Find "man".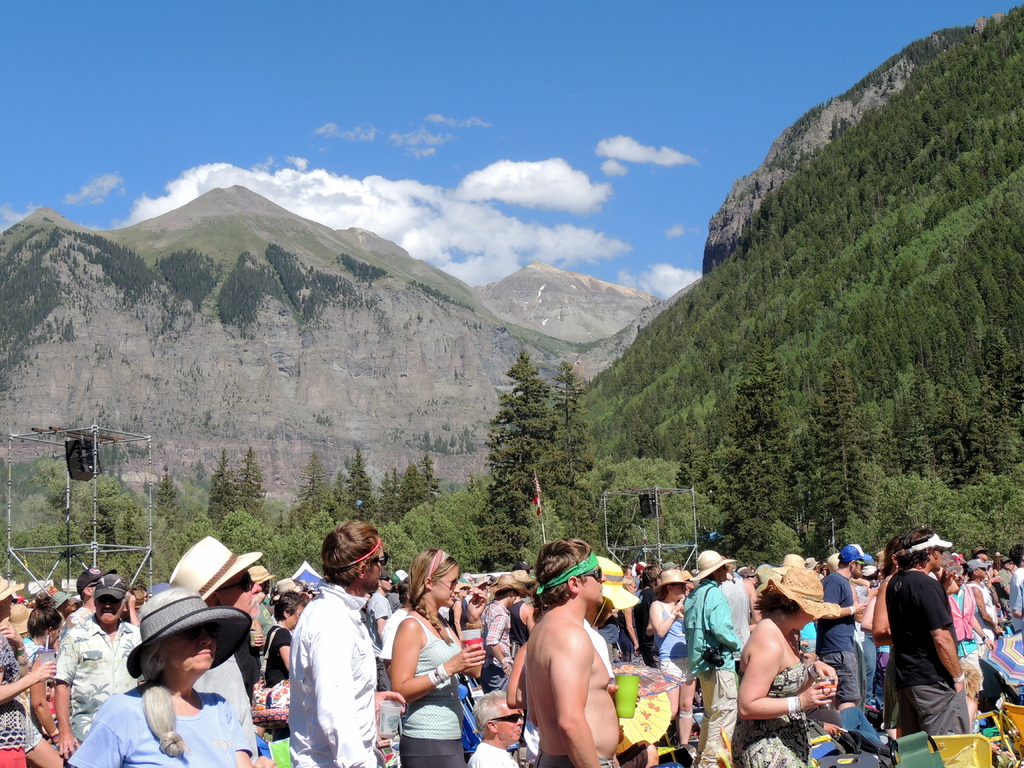
[x1=55, y1=573, x2=140, y2=765].
